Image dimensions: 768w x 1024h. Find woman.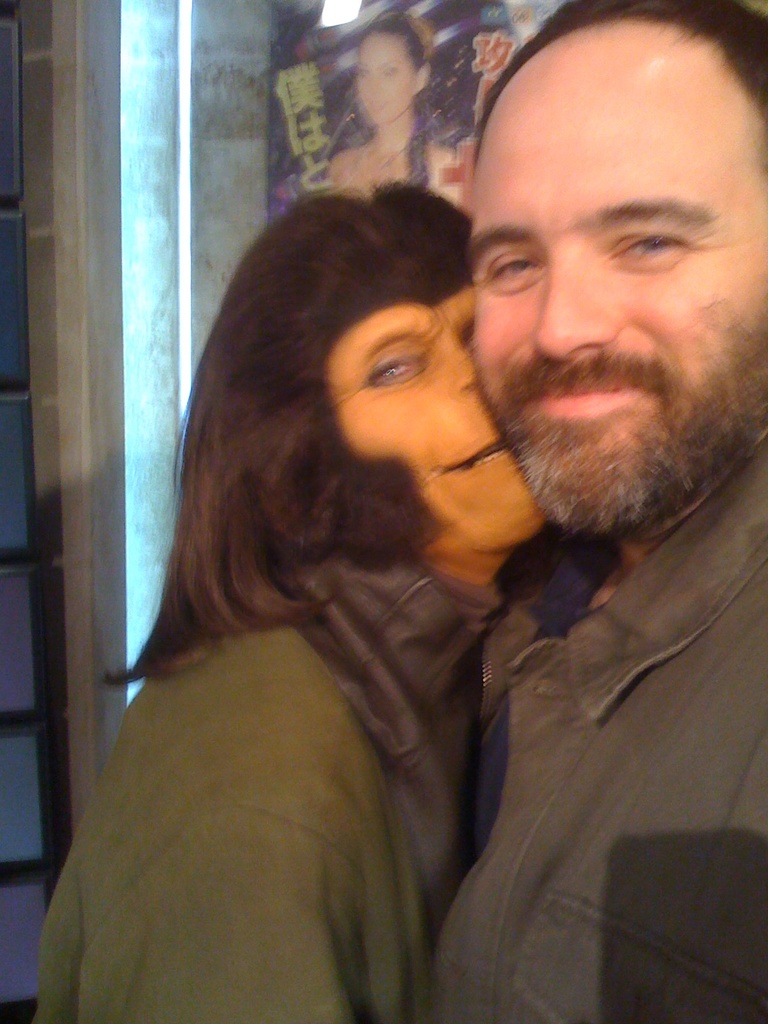
left=70, top=140, right=685, bottom=995.
